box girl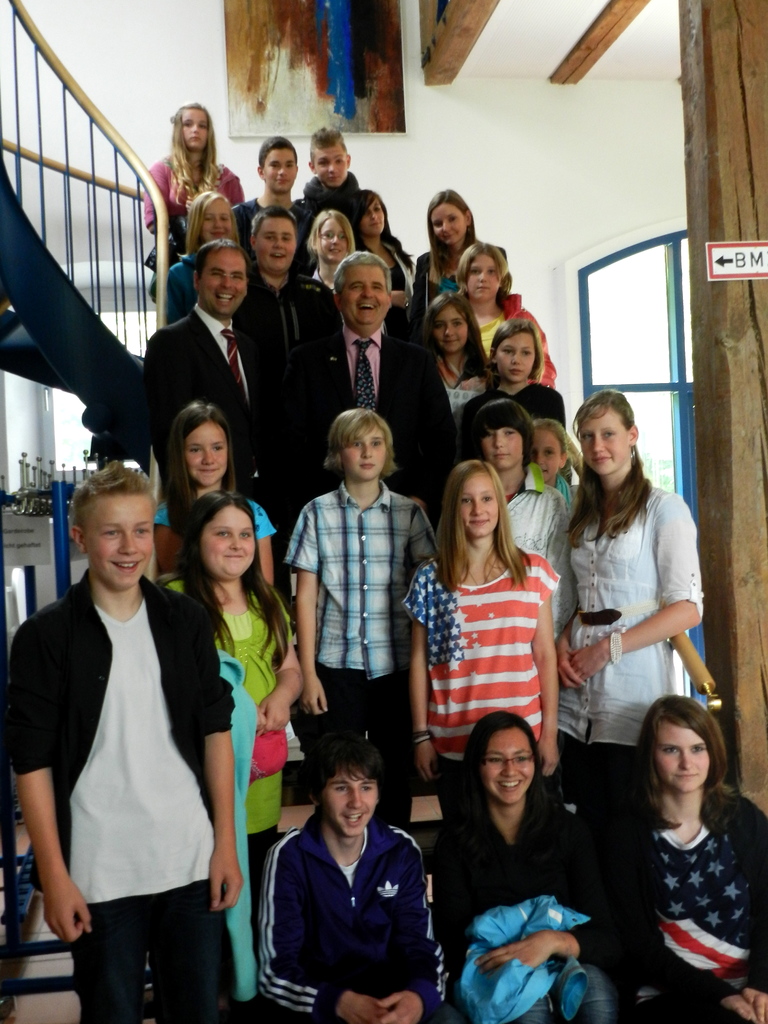
150 184 240 323
